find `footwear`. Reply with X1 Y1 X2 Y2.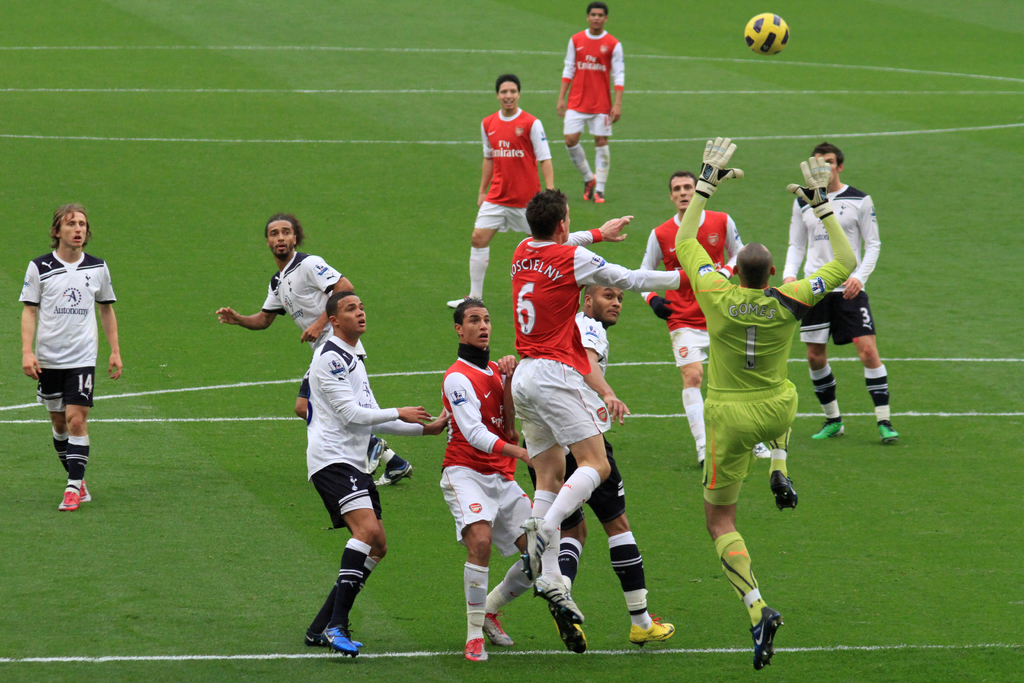
536 576 582 620.
